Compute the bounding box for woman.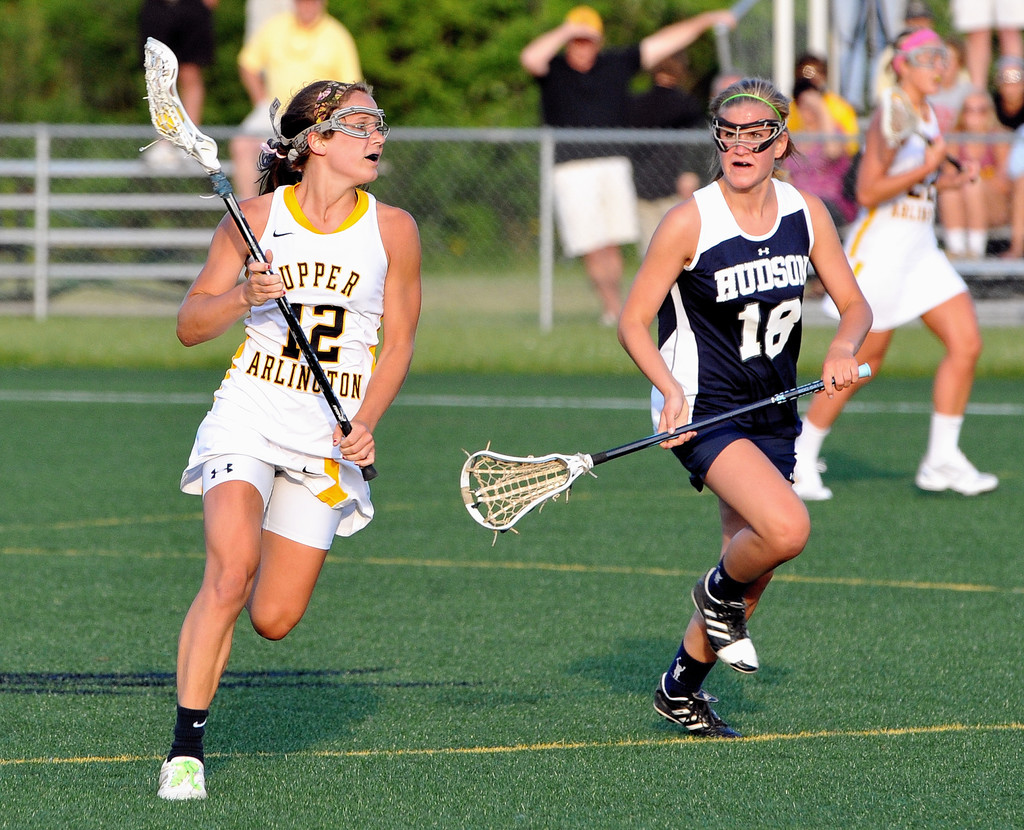
BBox(797, 27, 999, 500).
